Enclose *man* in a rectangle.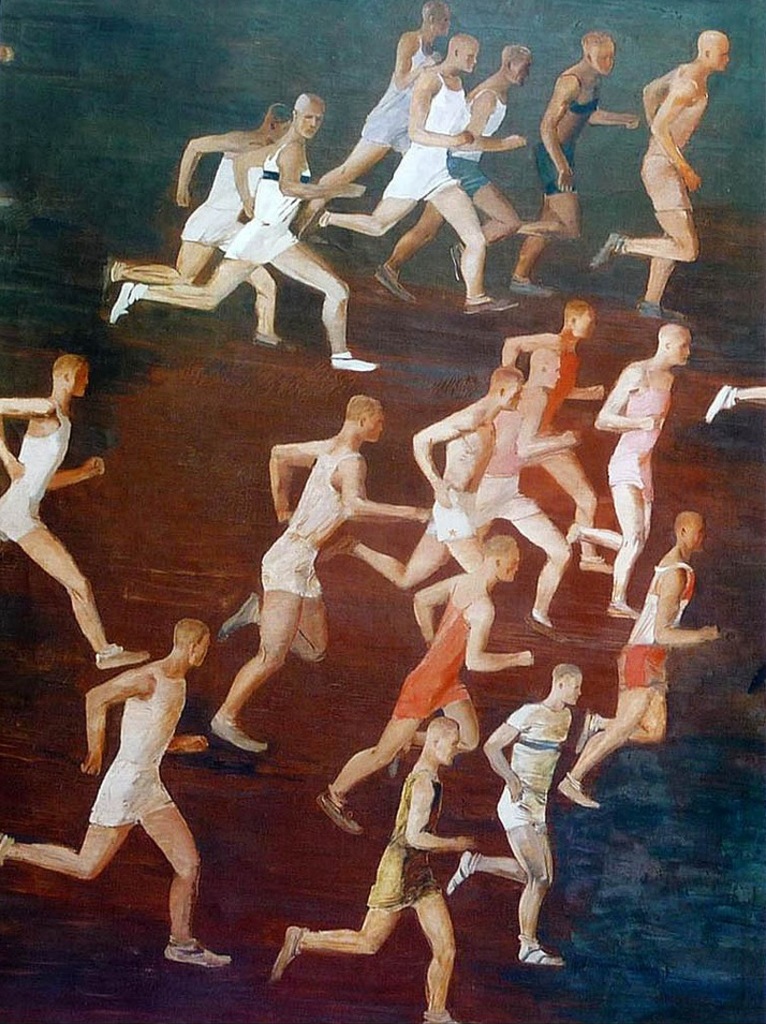
(452, 25, 648, 308).
